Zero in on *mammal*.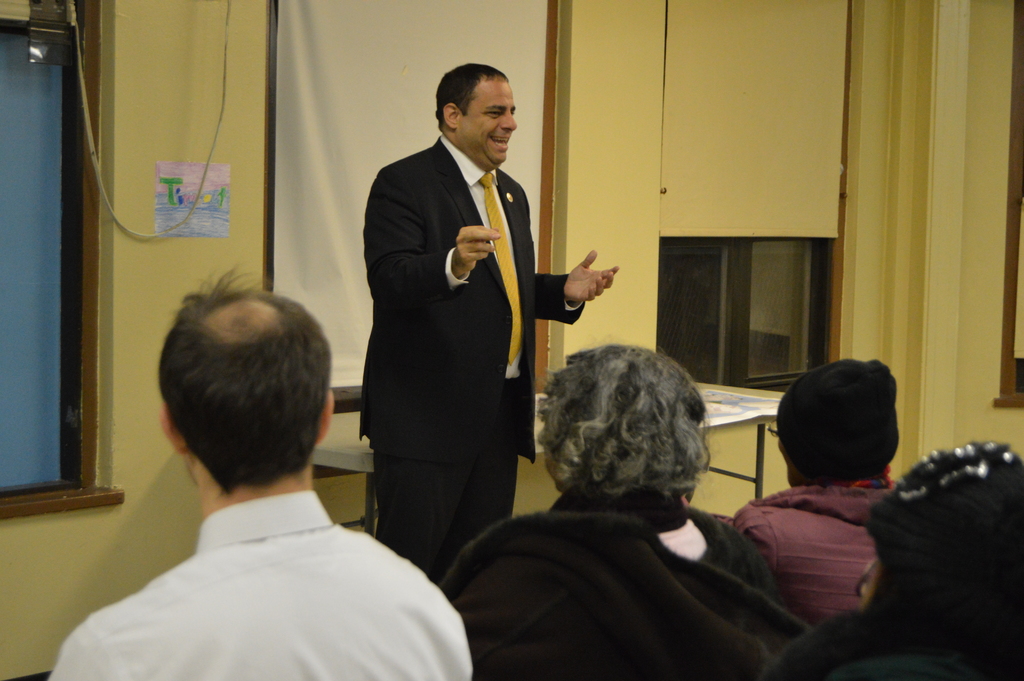
Zeroed in: pyautogui.locateOnScreen(733, 353, 897, 628).
